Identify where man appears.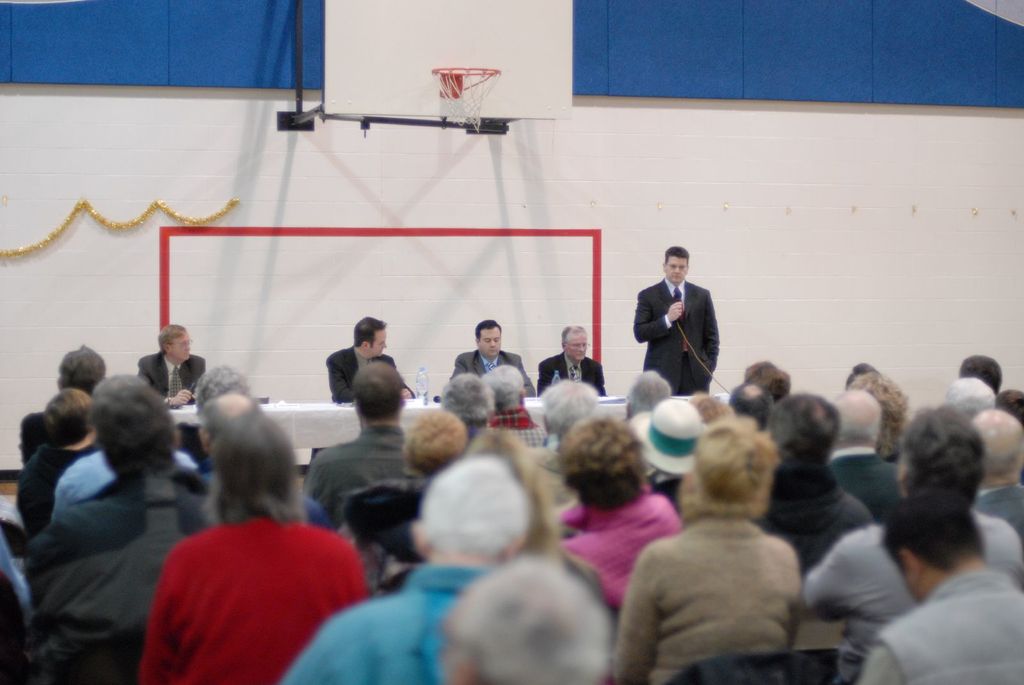
Appears at <bbox>800, 402, 1023, 684</bbox>.
